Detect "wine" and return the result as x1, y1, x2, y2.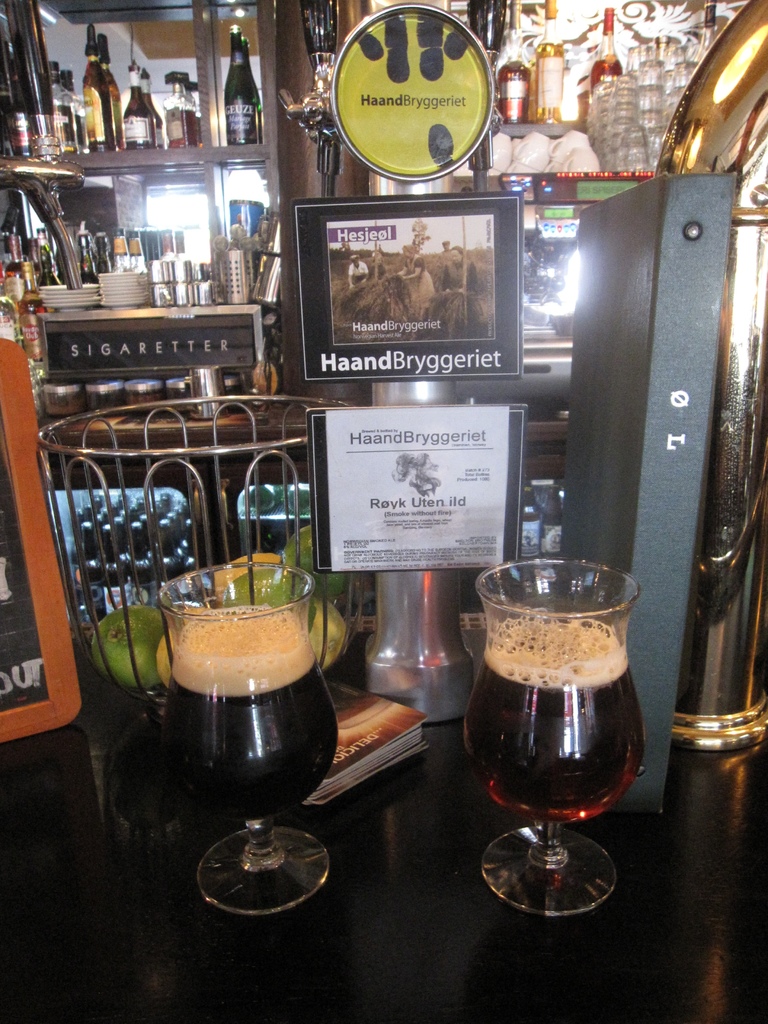
488, 0, 534, 118.
